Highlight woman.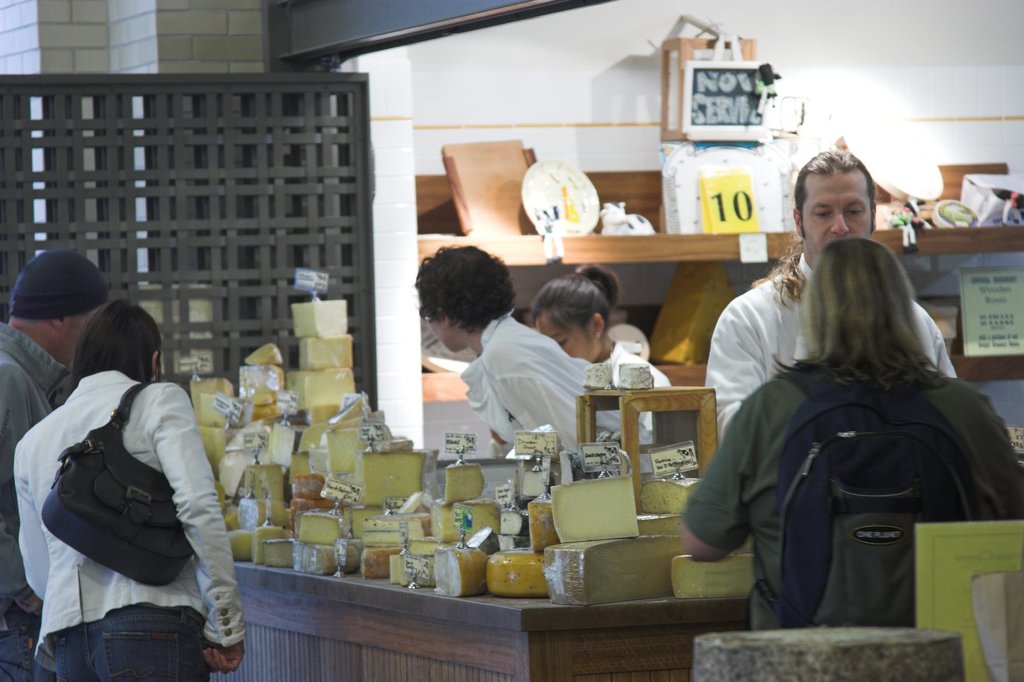
Highlighted region: box=[522, 258, 676, 442].
